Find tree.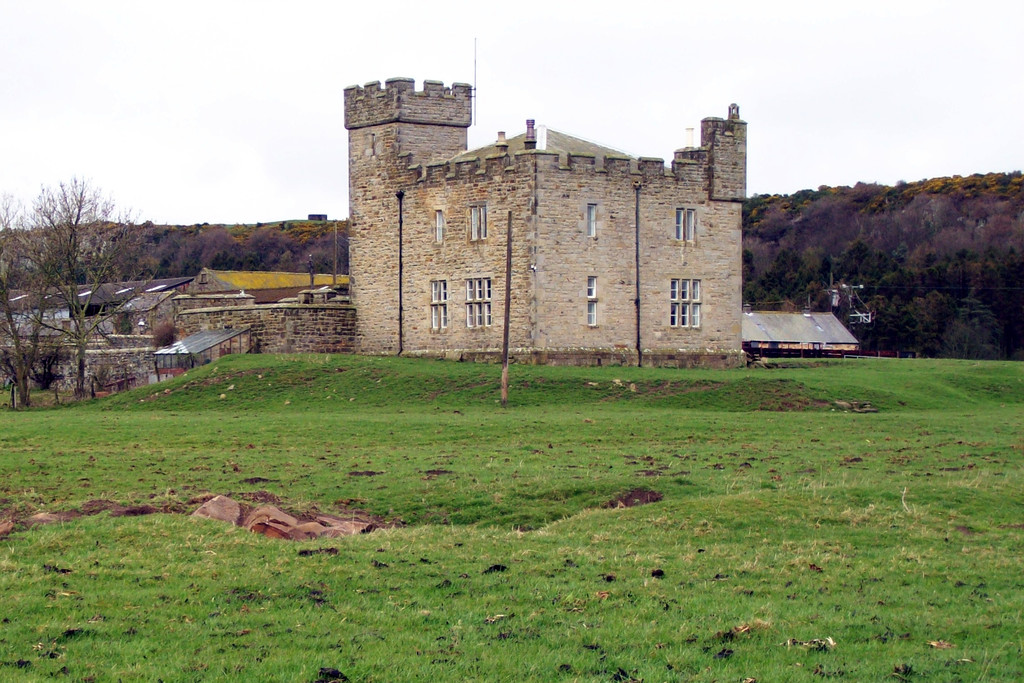
(left=6, top=197, right=148, bottom=402).
